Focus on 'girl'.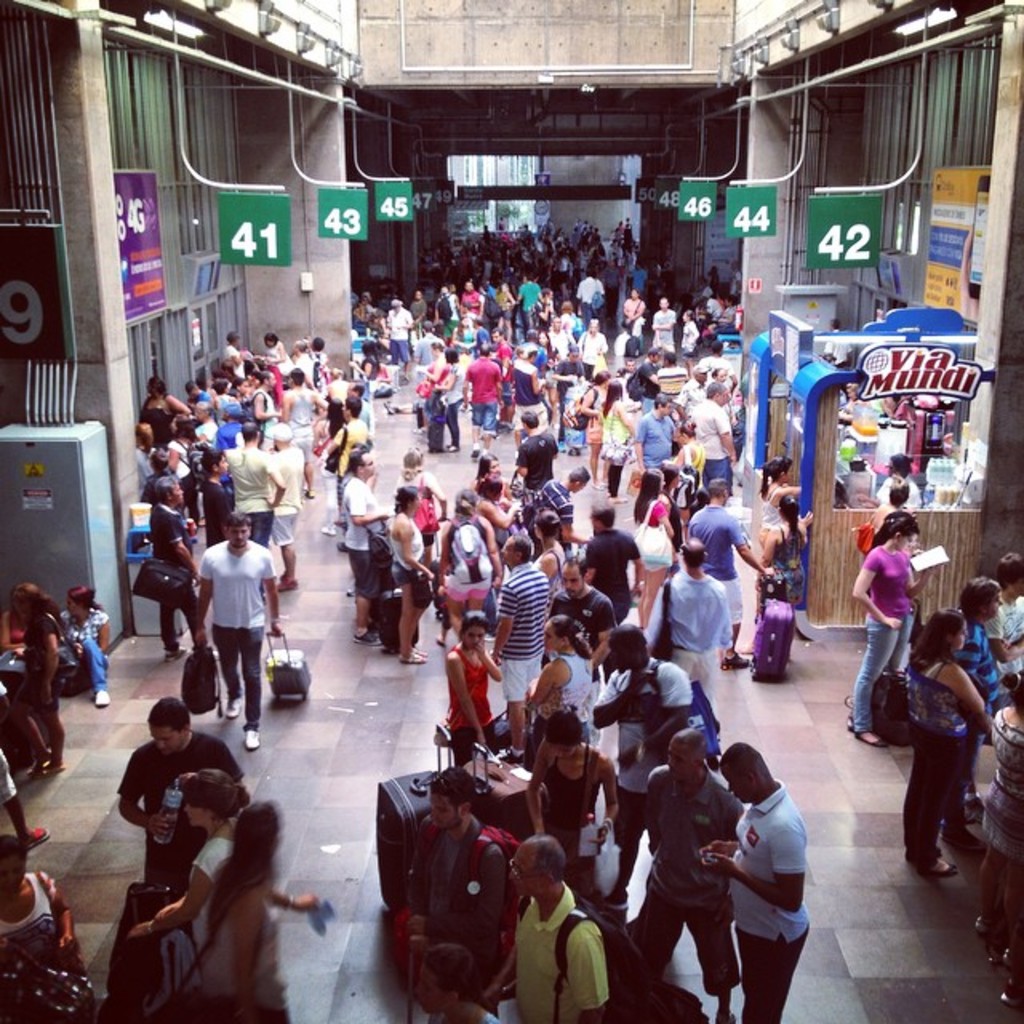
Focused at BBox(901, 606, 990, 880).
